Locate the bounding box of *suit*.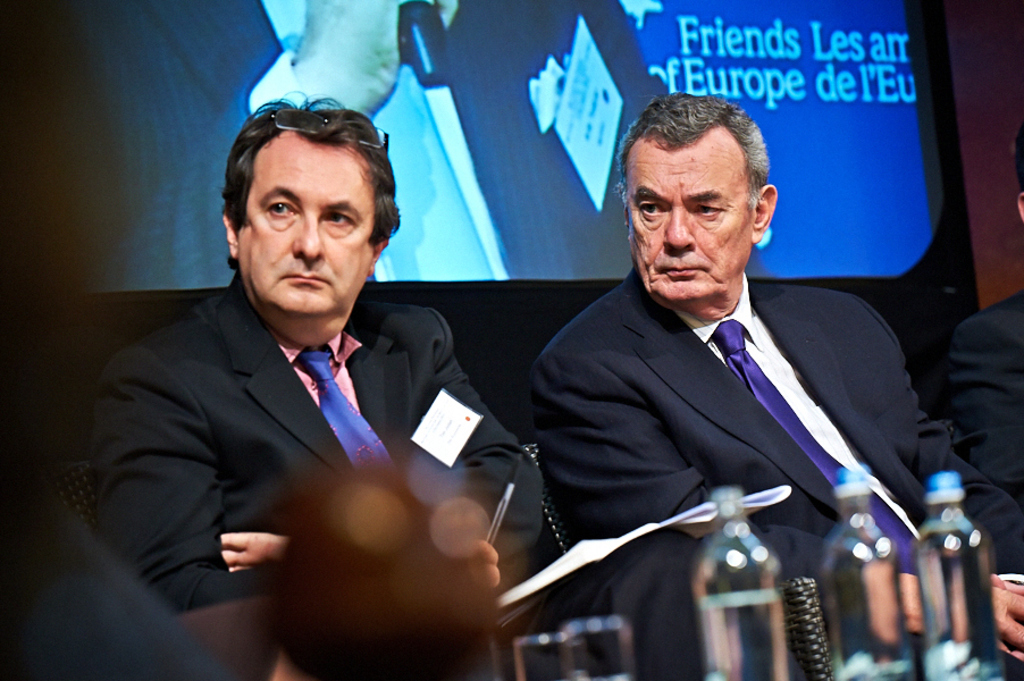
Bounding box: box(95, 215, 522, 642).
